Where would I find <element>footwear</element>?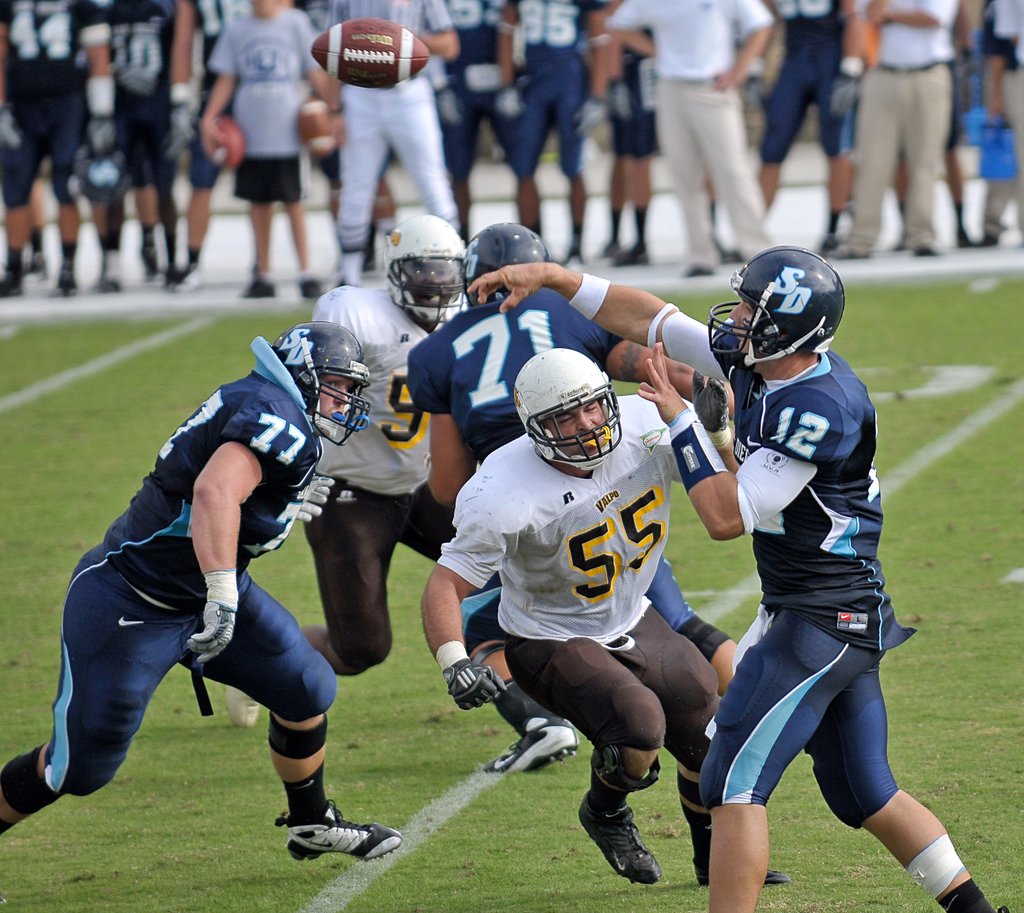
At box=[272, 795, 384, 878].
